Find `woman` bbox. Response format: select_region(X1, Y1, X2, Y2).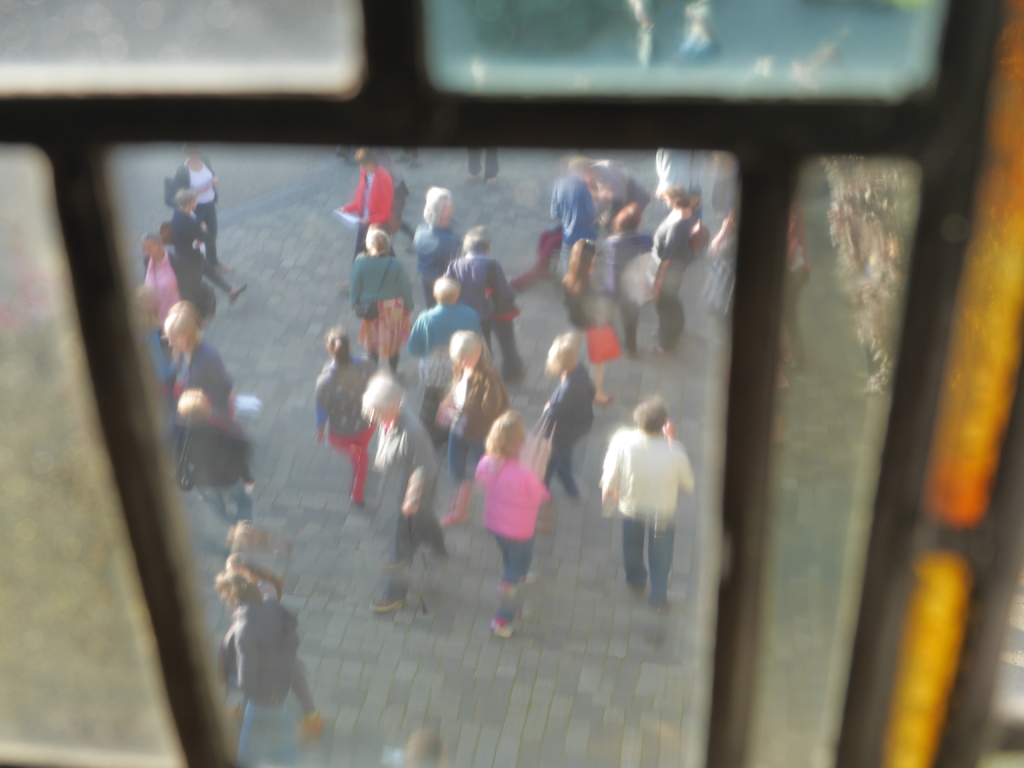
select_region(551, 236, 620, 413).
